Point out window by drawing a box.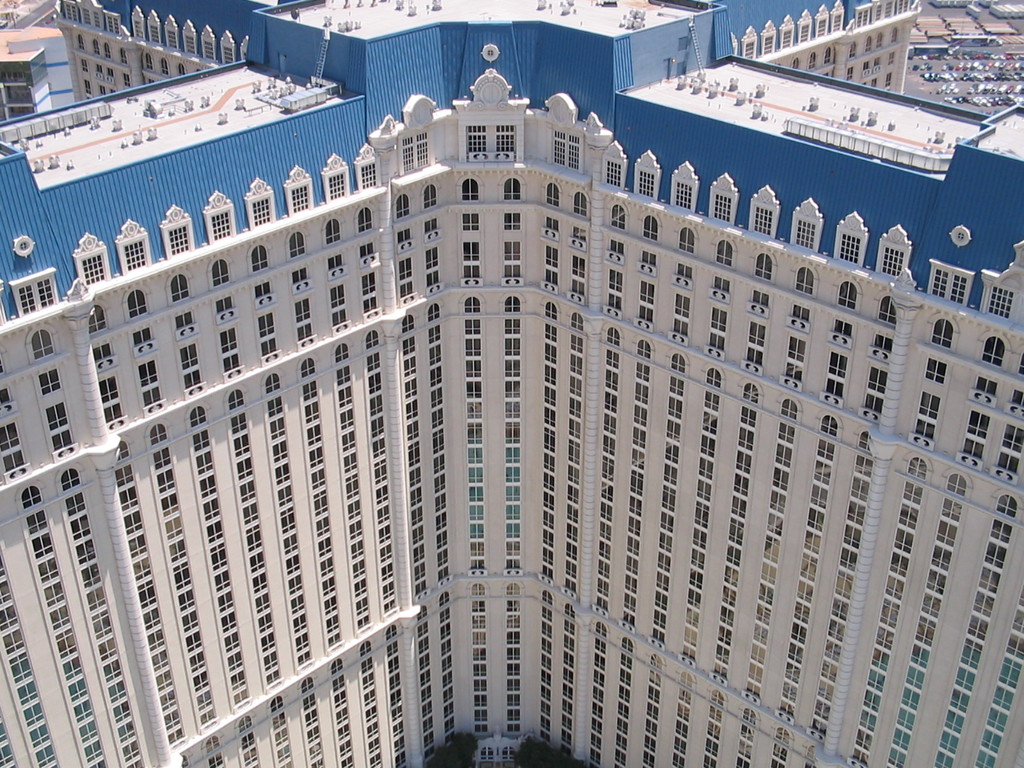
(273,724,287,744).
